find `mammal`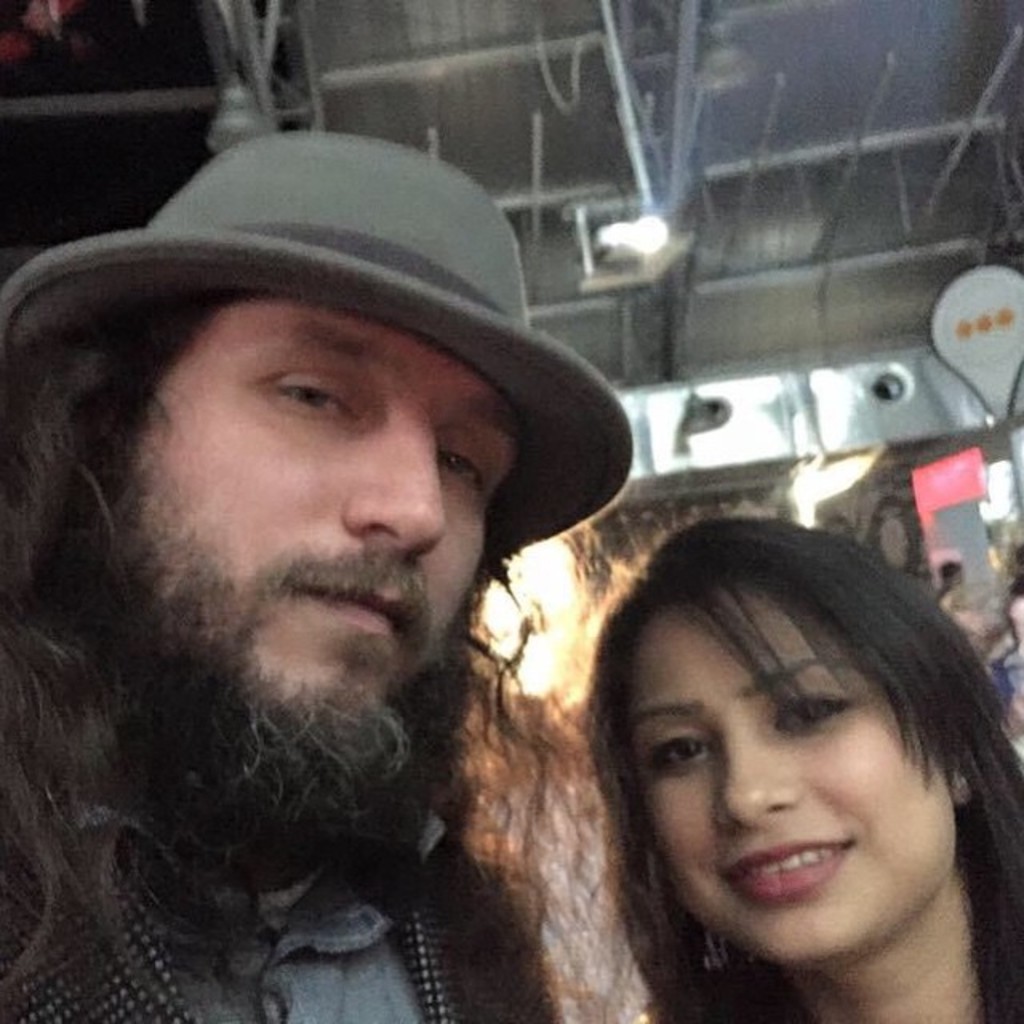
rect(0, 133, 648, 1022)
